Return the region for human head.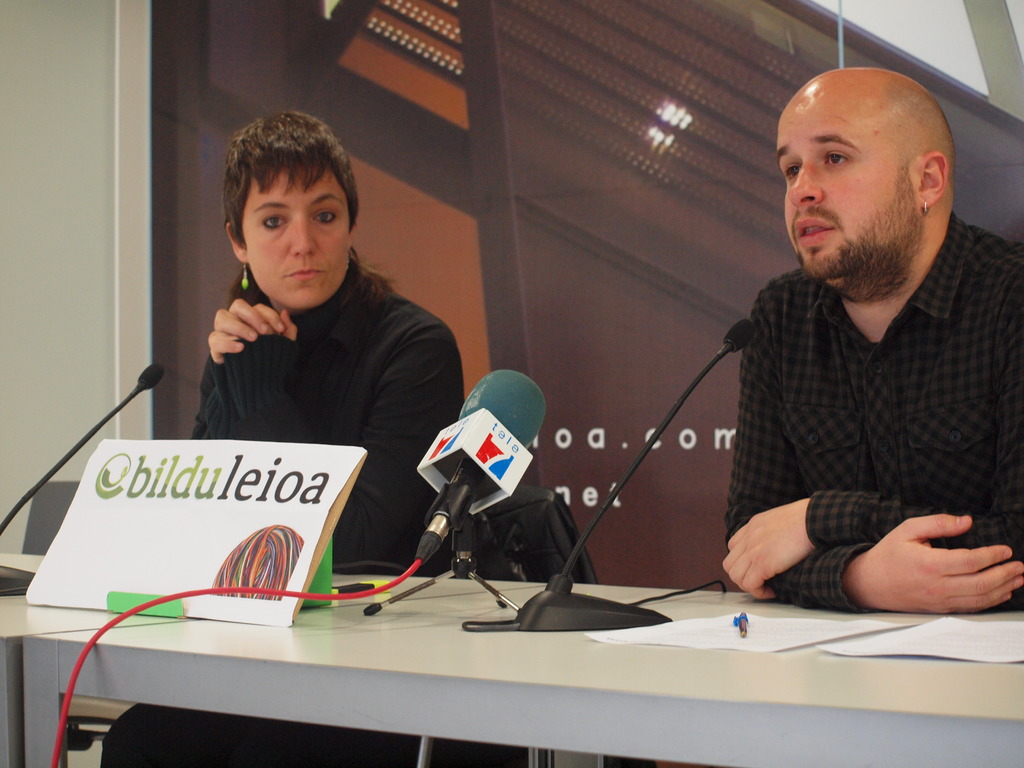
l=781, t=49, r=957, b=229.
